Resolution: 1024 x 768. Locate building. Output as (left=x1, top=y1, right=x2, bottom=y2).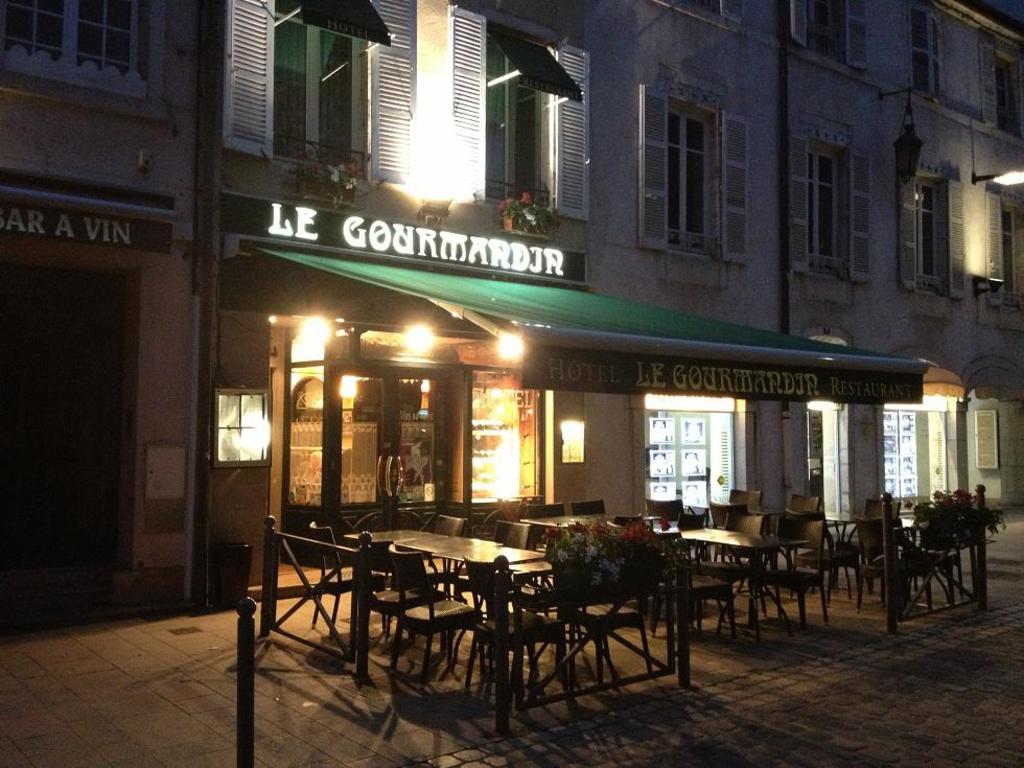
(left=0, top=0, right=191, bottom=602).
